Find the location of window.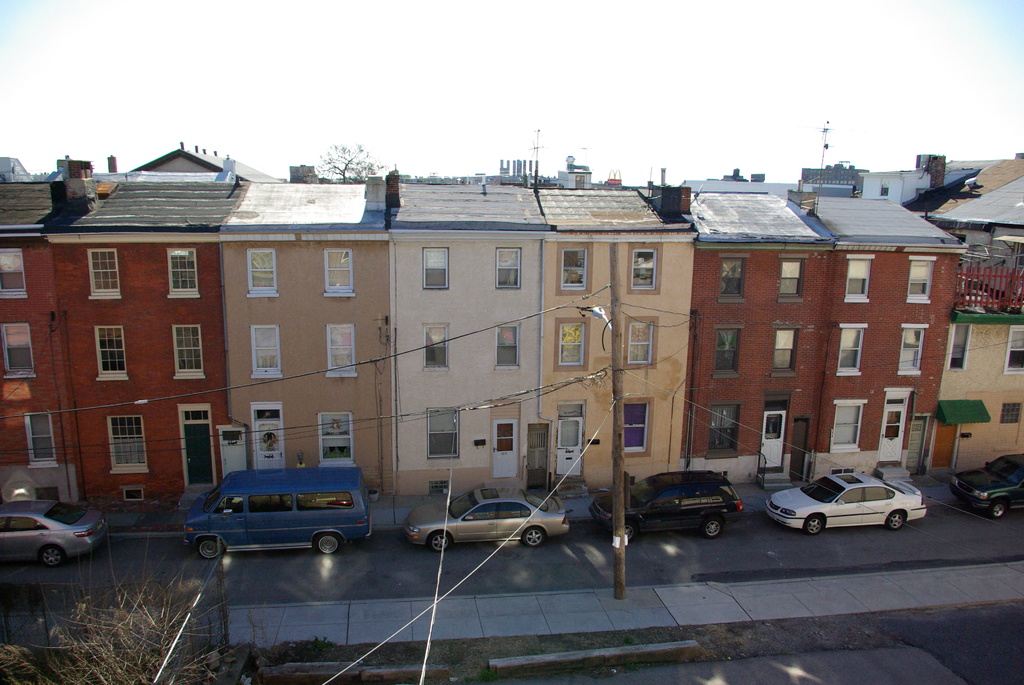
Location: {"left": 839, "top": 325, "right": 863, "bottom": 372}.
